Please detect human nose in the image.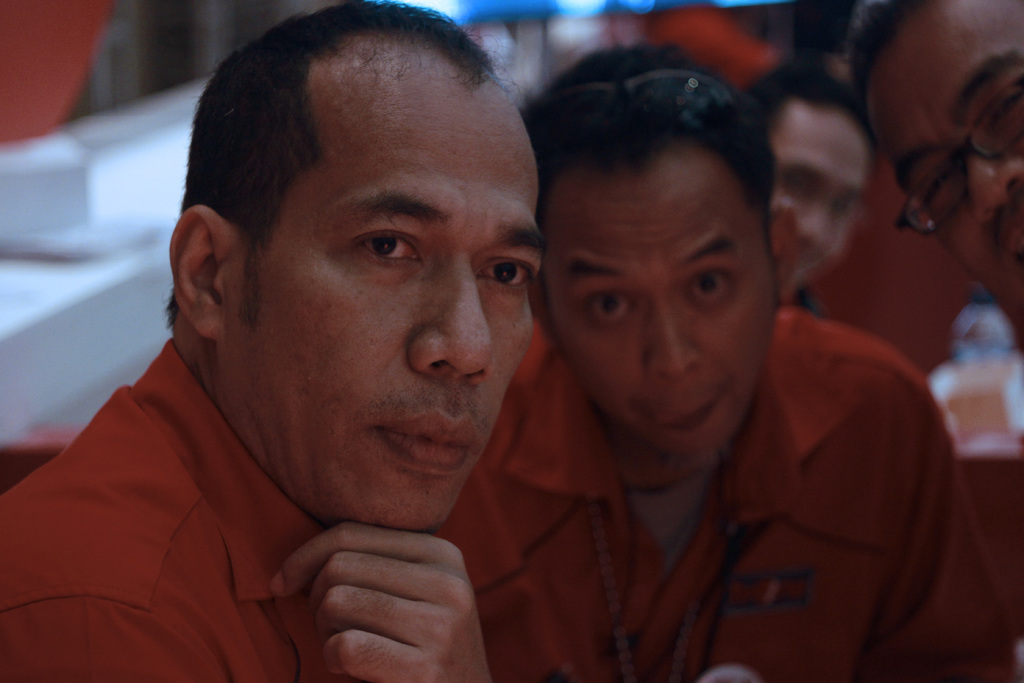
pyautogui.locateOnScreen(788, 188, 829, 251).
